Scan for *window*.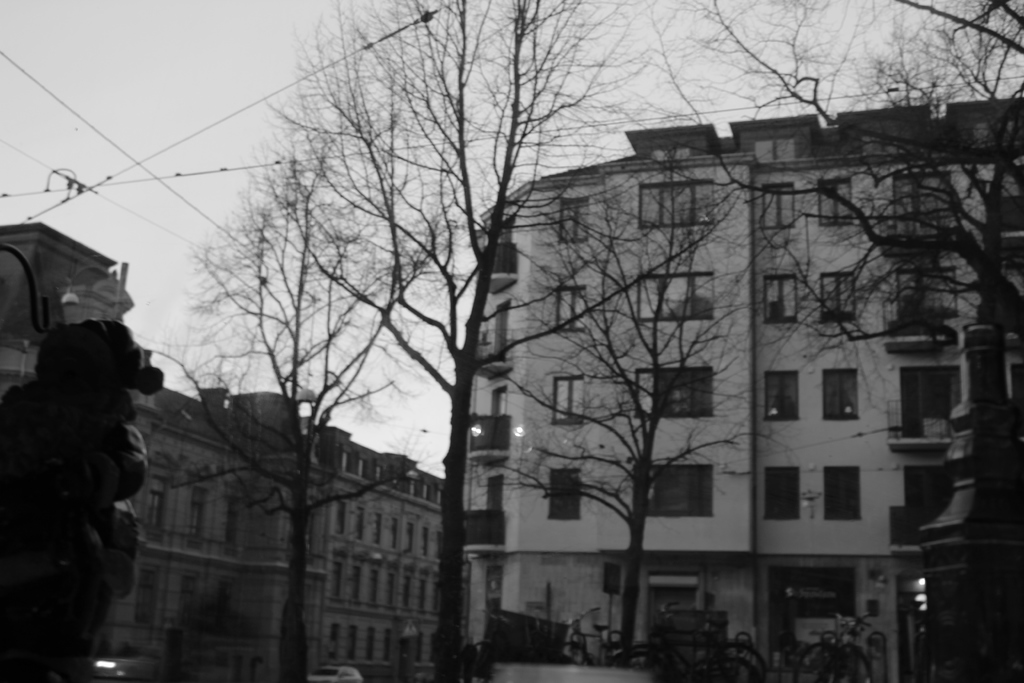
Scan result: [637, 369, 715, 415].
